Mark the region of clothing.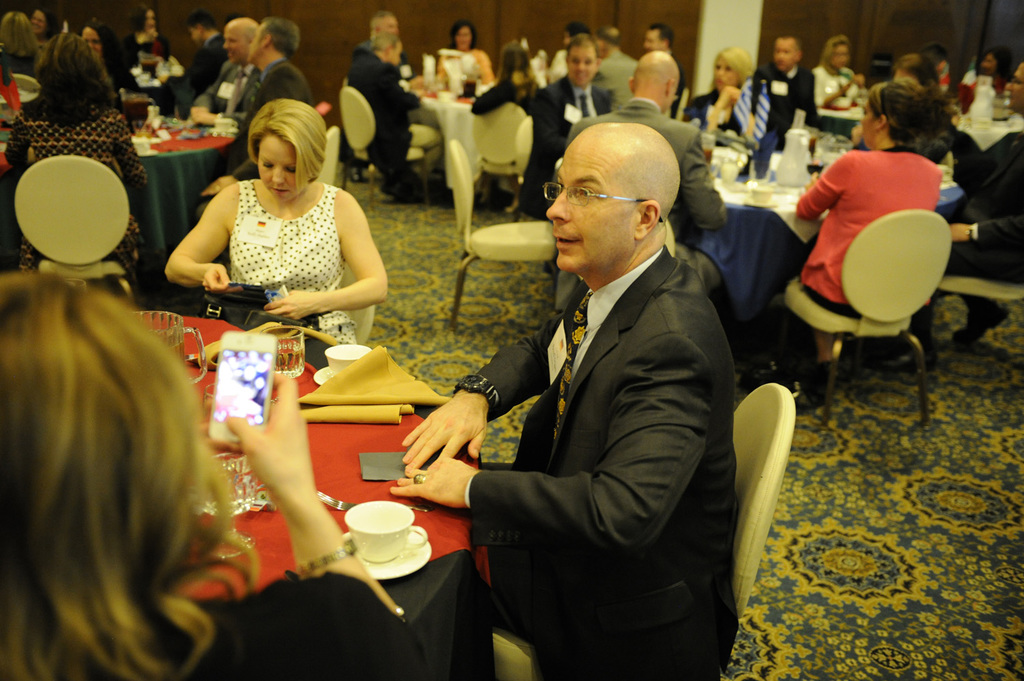
Region: [x1=348, y1=48, x2=447, y2=175].
